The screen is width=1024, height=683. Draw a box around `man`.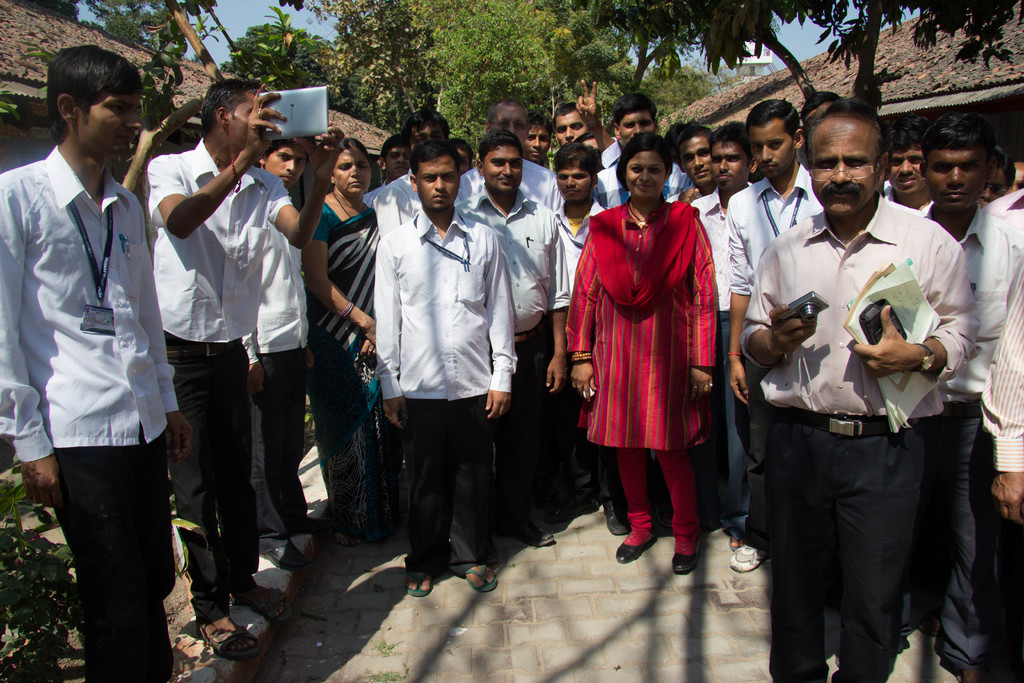
731:110:992:659.
